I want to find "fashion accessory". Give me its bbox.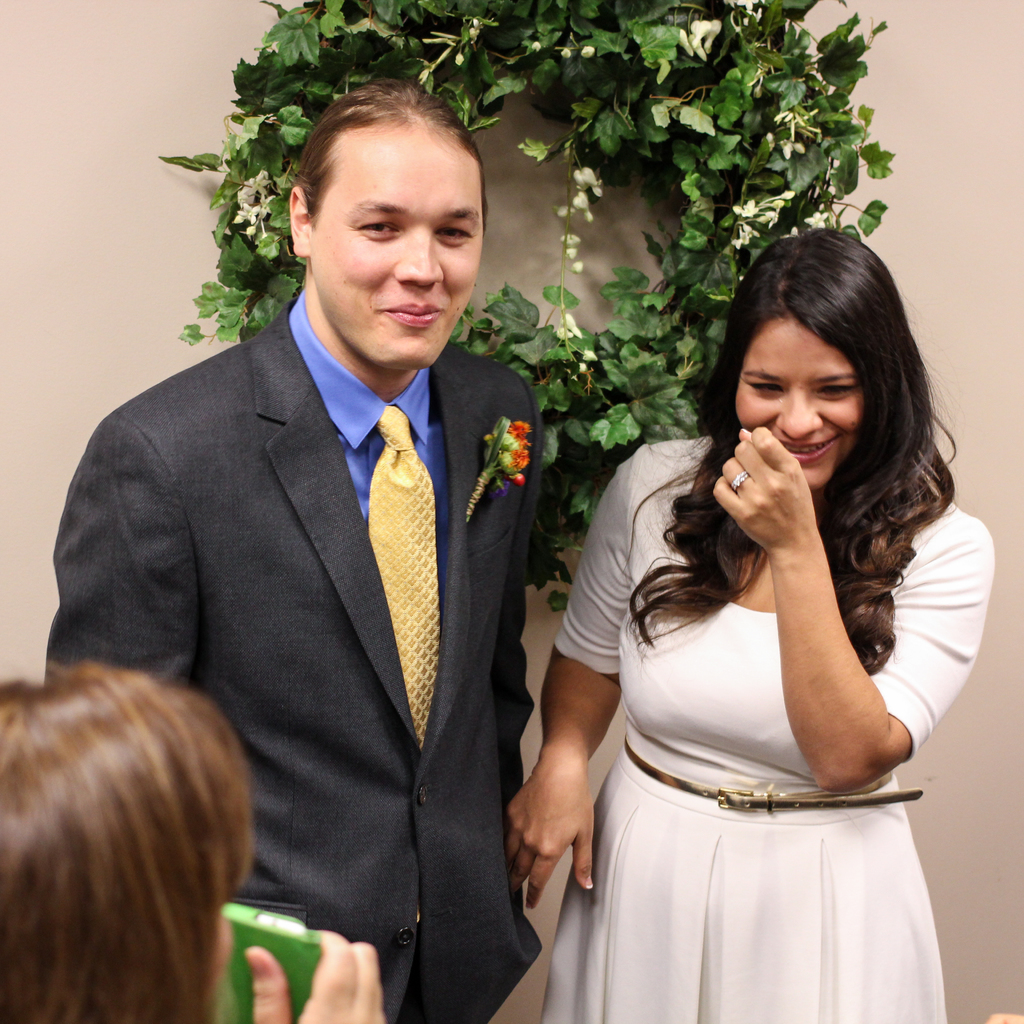
(620,734,922,811).
